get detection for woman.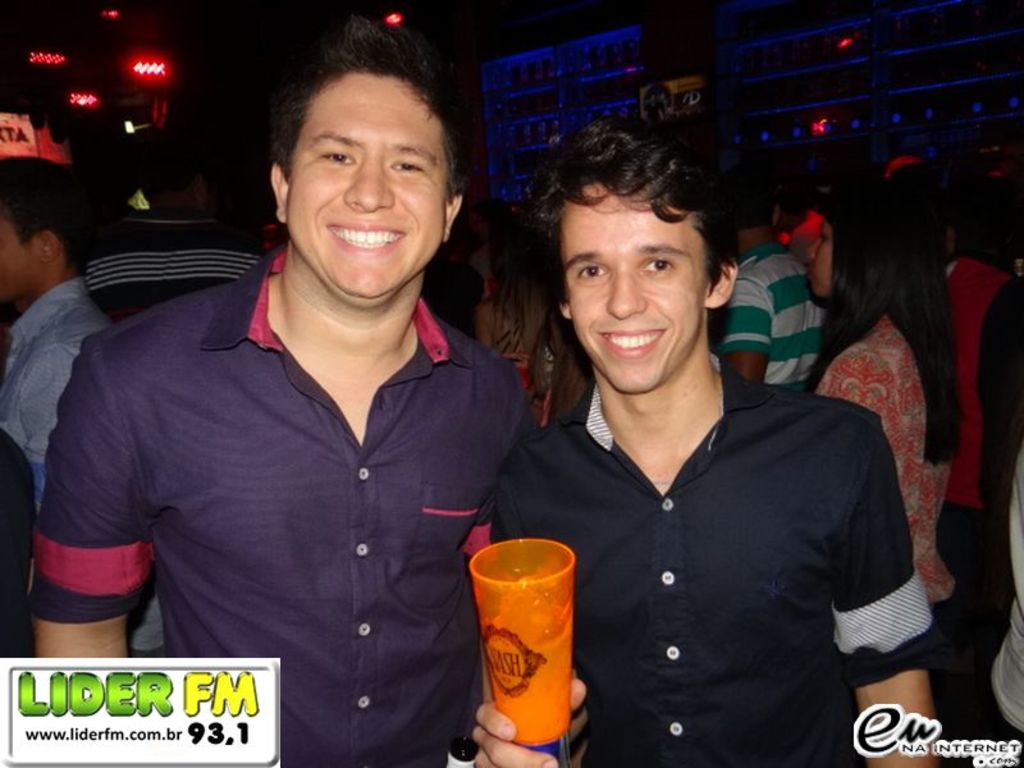
Detection: bbox=(787, 173, 974, 691).
